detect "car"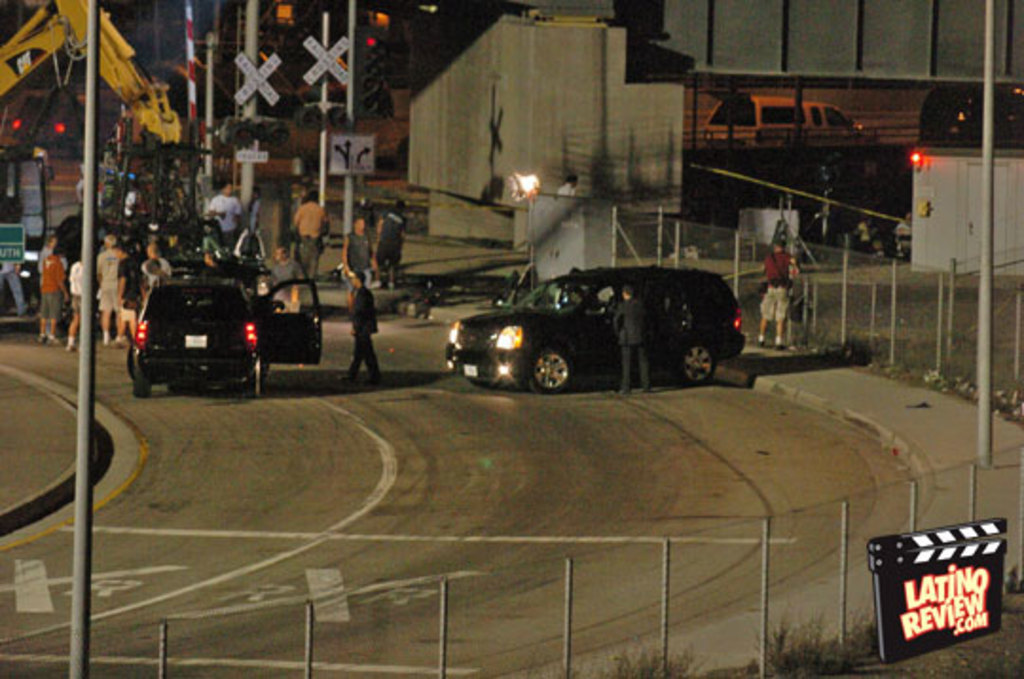
left=127, top=273, right=328, bottom=395
